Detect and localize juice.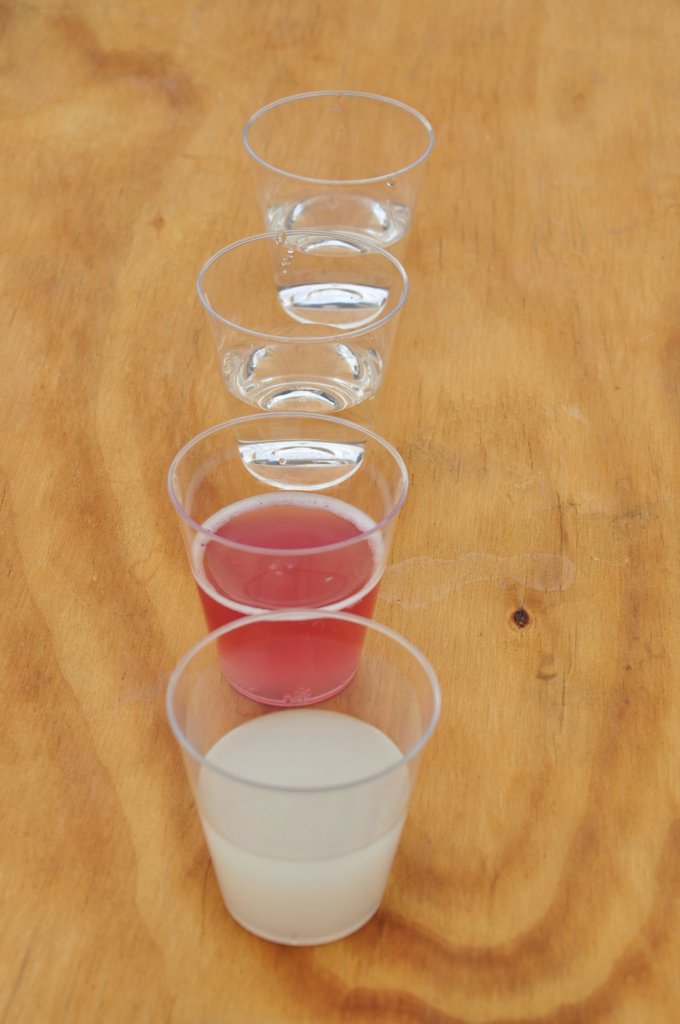
Localized at x1=188 y1=701 x2=409 y2=949.
